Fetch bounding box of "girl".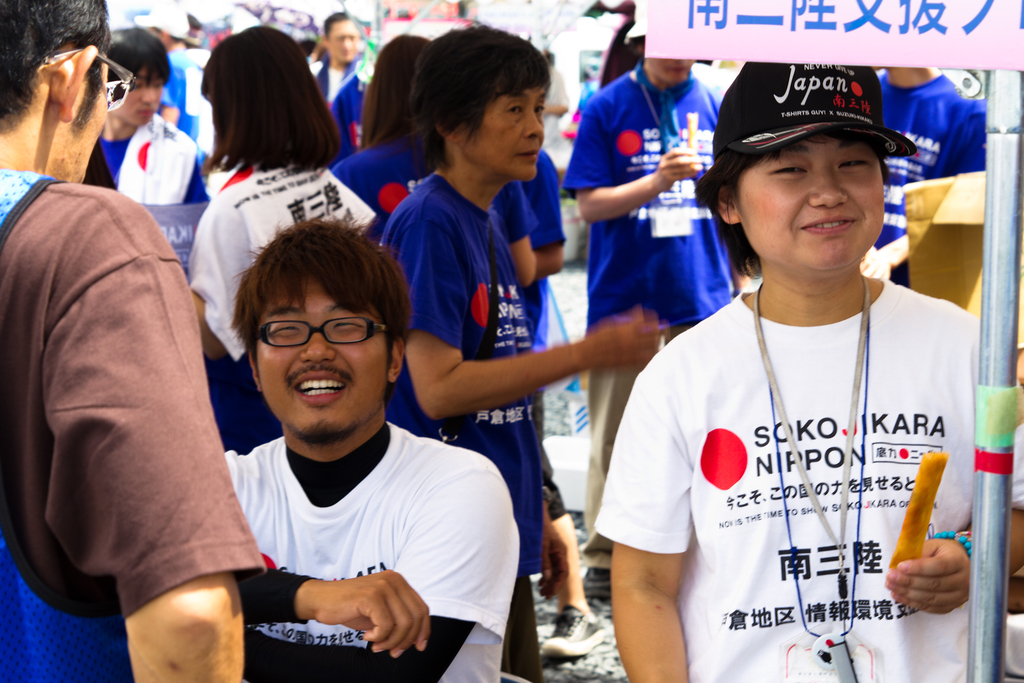
Bbox: 188:22:358:443.
